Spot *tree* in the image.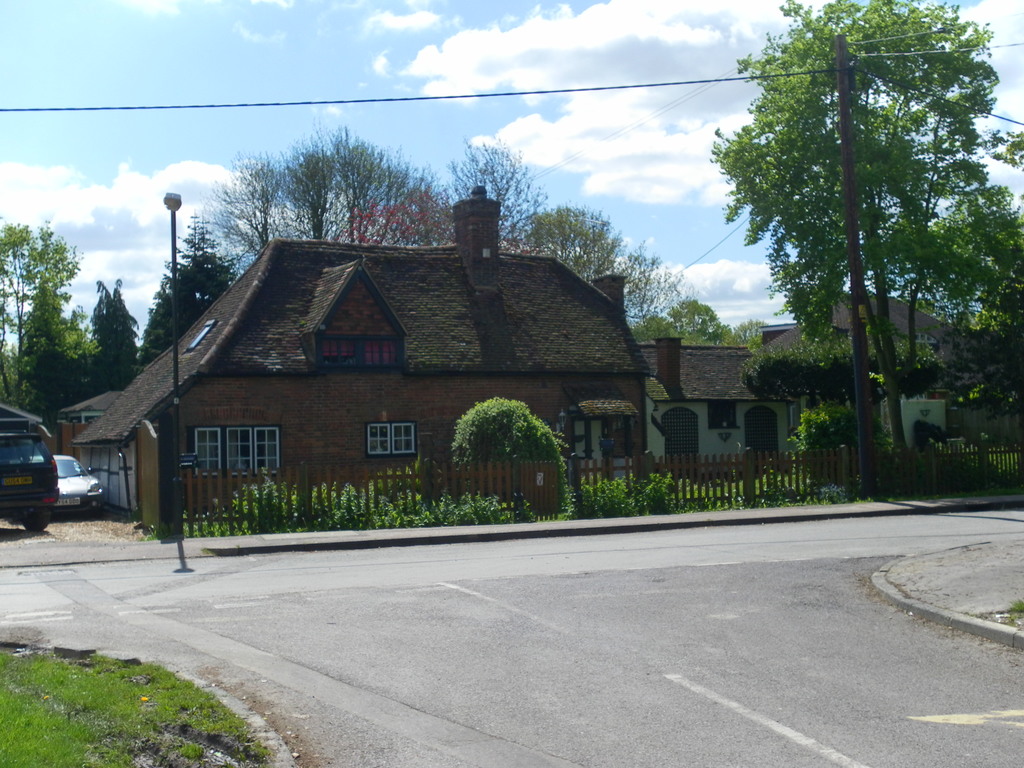
*tree* found at Rect(84, 277, 148, 385).
